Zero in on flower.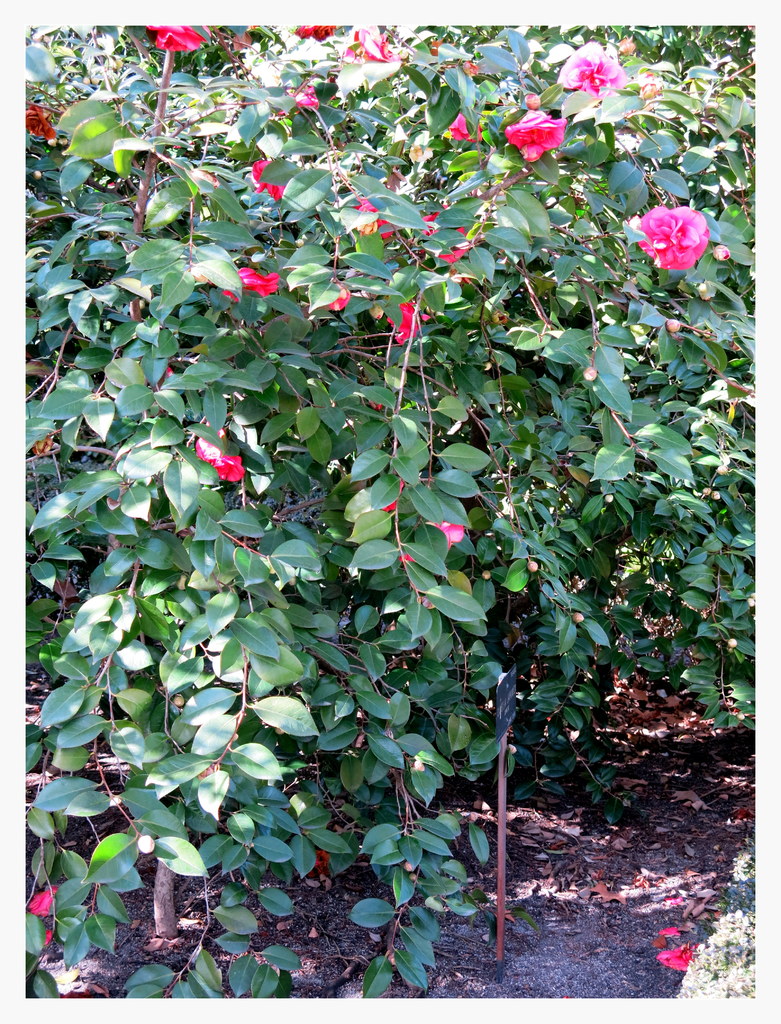
Zeroed in: <box>657,923,681,941</box>.
